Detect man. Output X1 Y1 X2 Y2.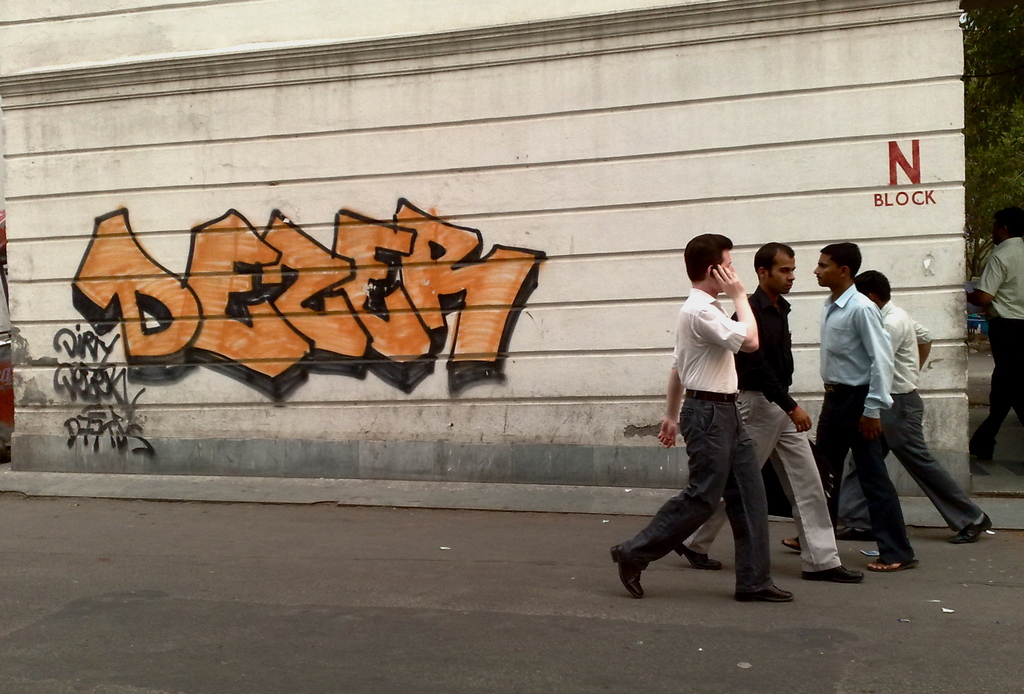
783 246 920 576.
